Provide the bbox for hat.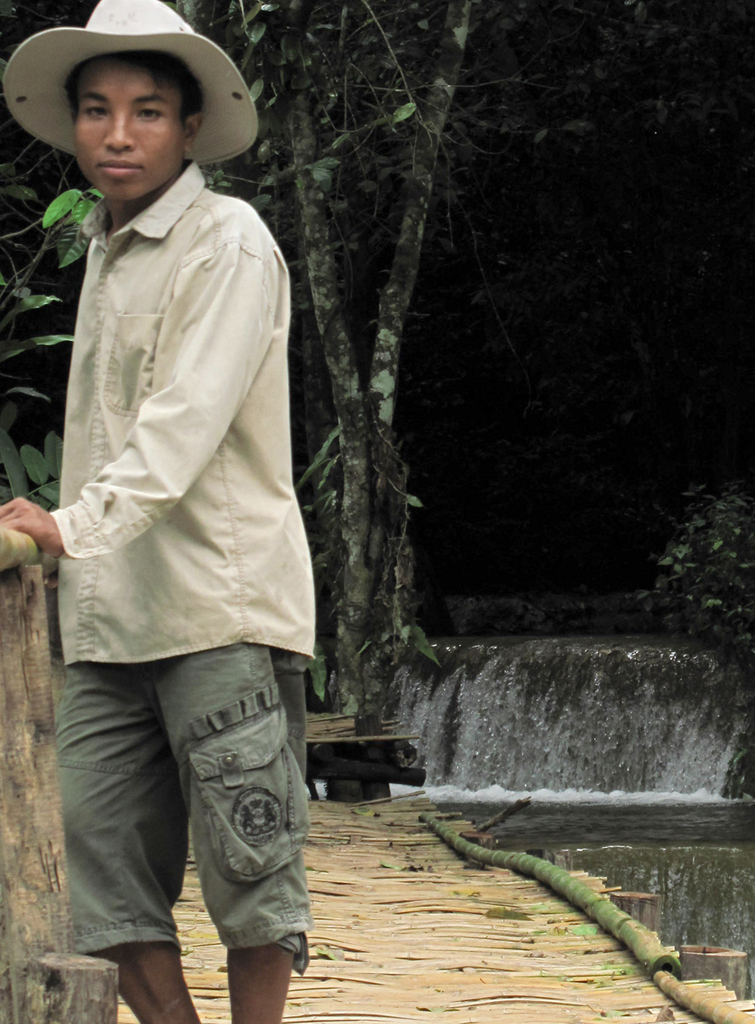
crop(12, 1, 244, 157).
